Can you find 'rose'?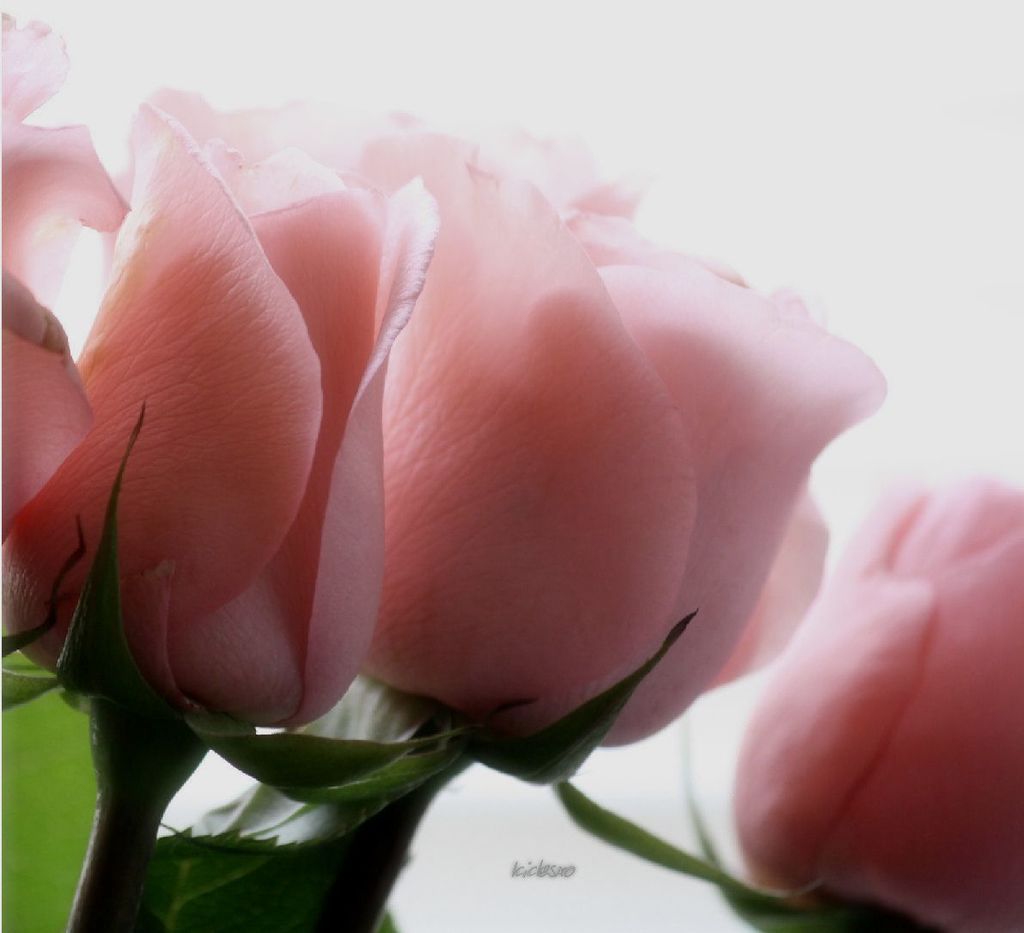
Yes, bounding box: [left=0, top=0, right=131, bottom=531].
